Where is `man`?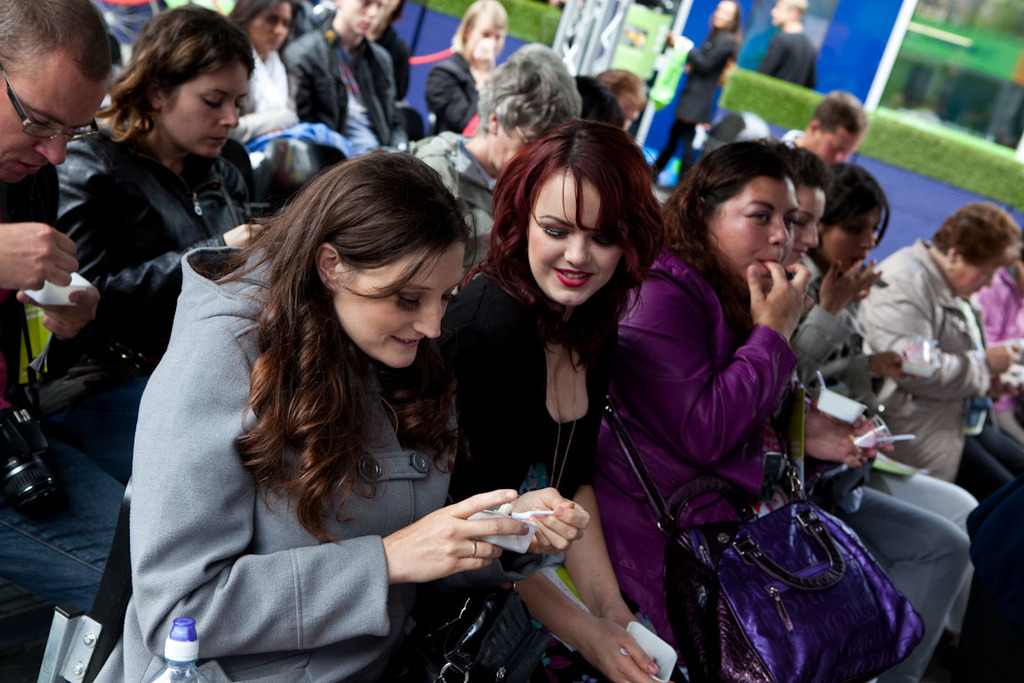
bbox=(0, 0, 124, 613).
